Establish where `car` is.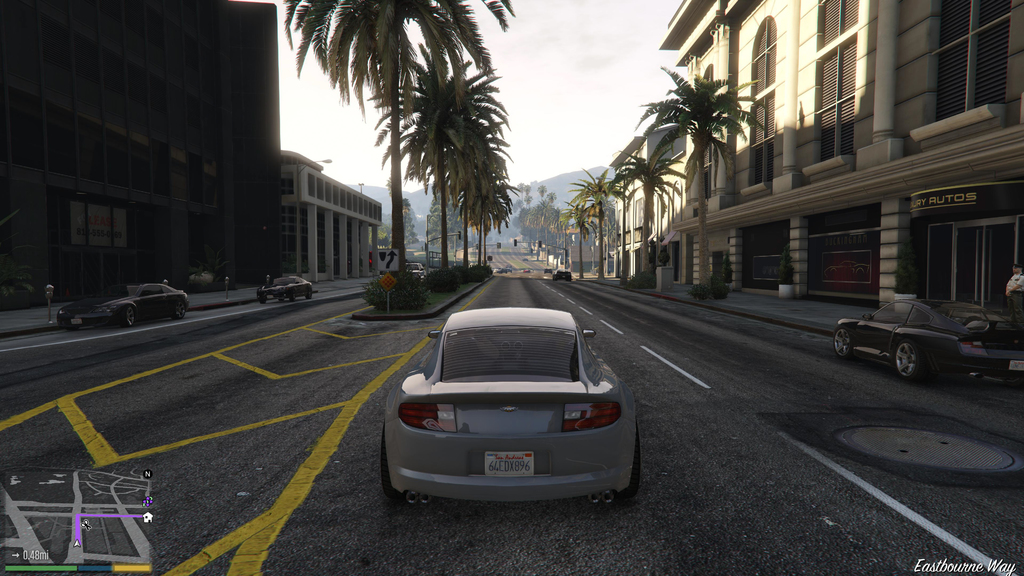
Established at left=56, top=285, right=191, bottom=328.
